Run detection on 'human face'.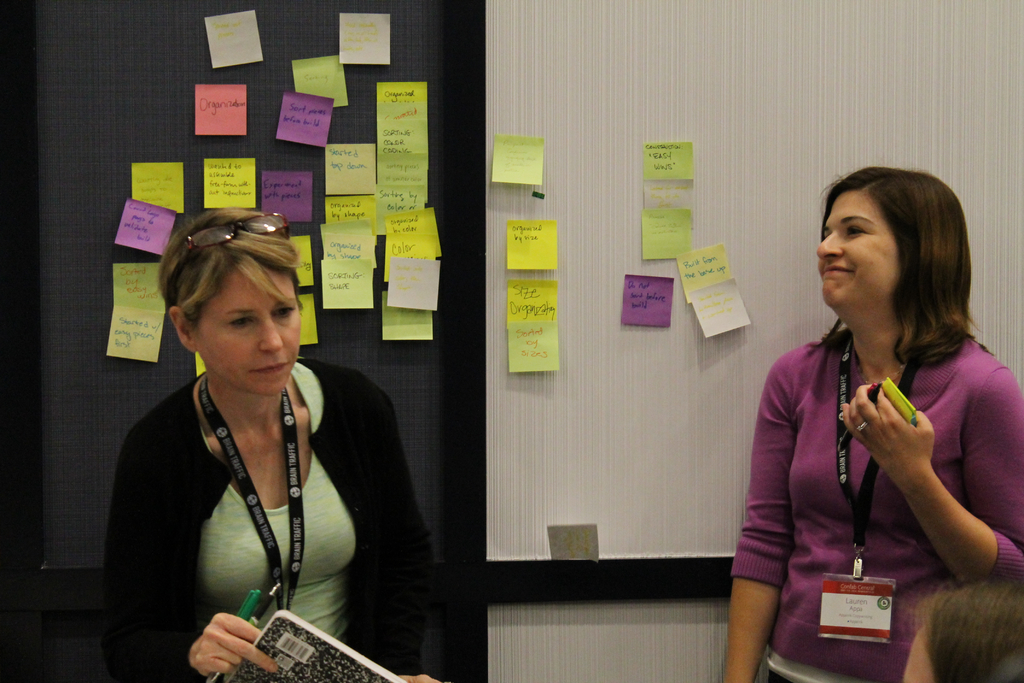
Result: 193 267 301 397.
